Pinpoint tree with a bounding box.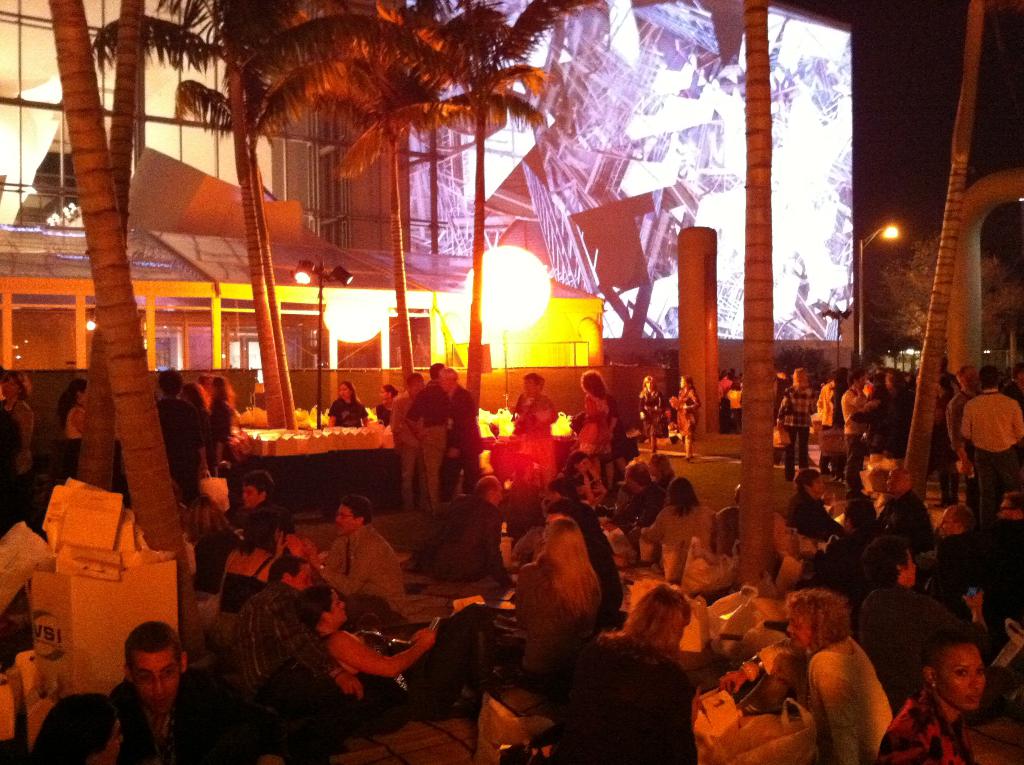
bbox=[737, 0, 781, 593].
